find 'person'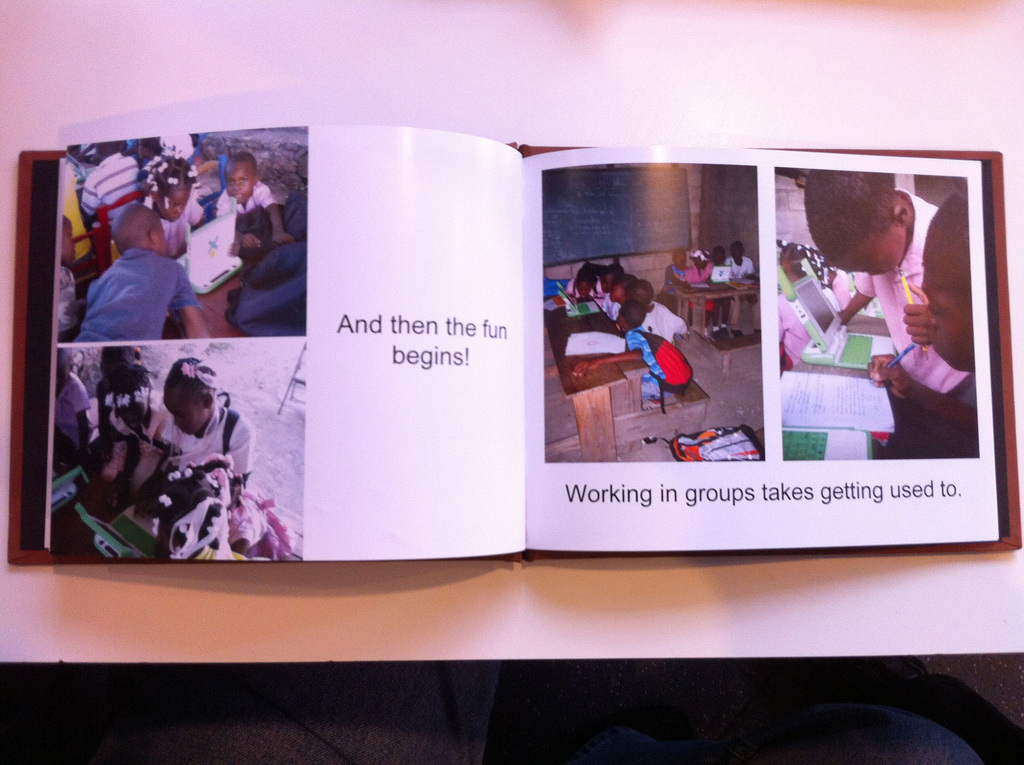
pyautogui.locateOnScreen(729, 239, 762, 332)
